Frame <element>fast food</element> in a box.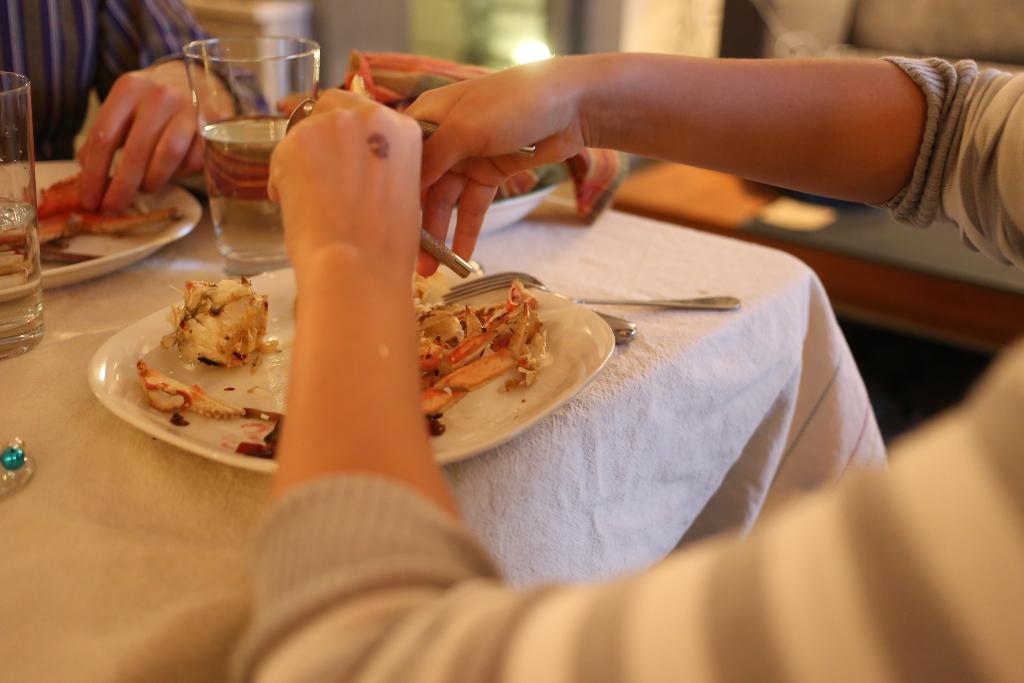
crop(158, 274, 261, 375).
